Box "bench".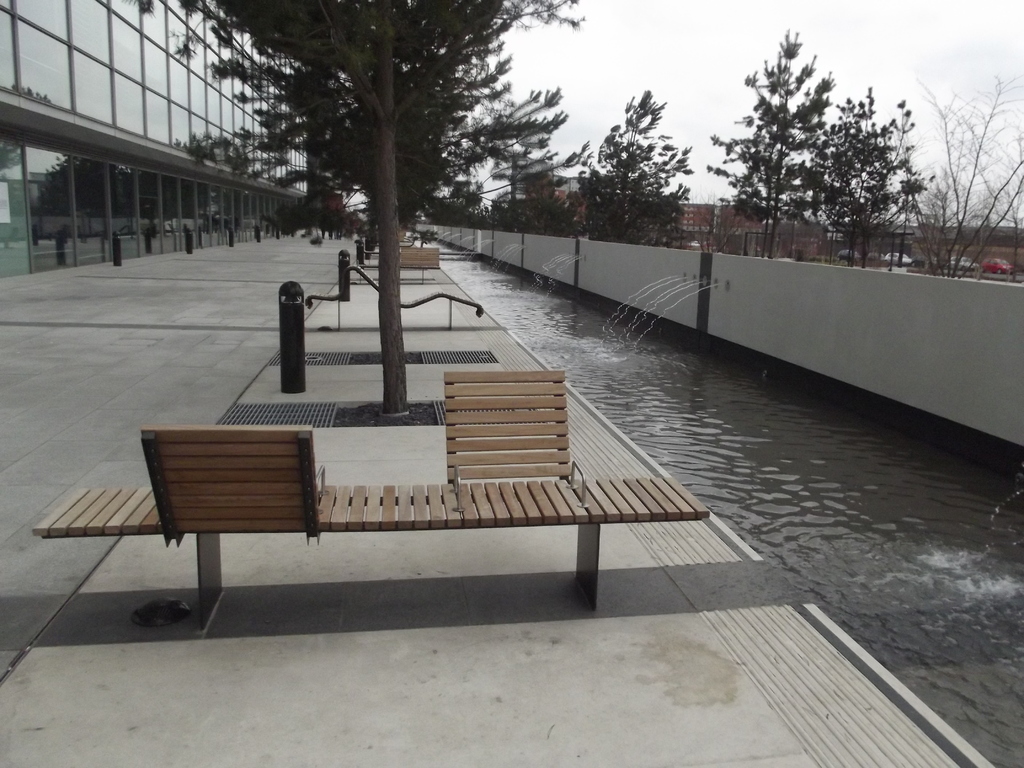
[405,248,442,284].
